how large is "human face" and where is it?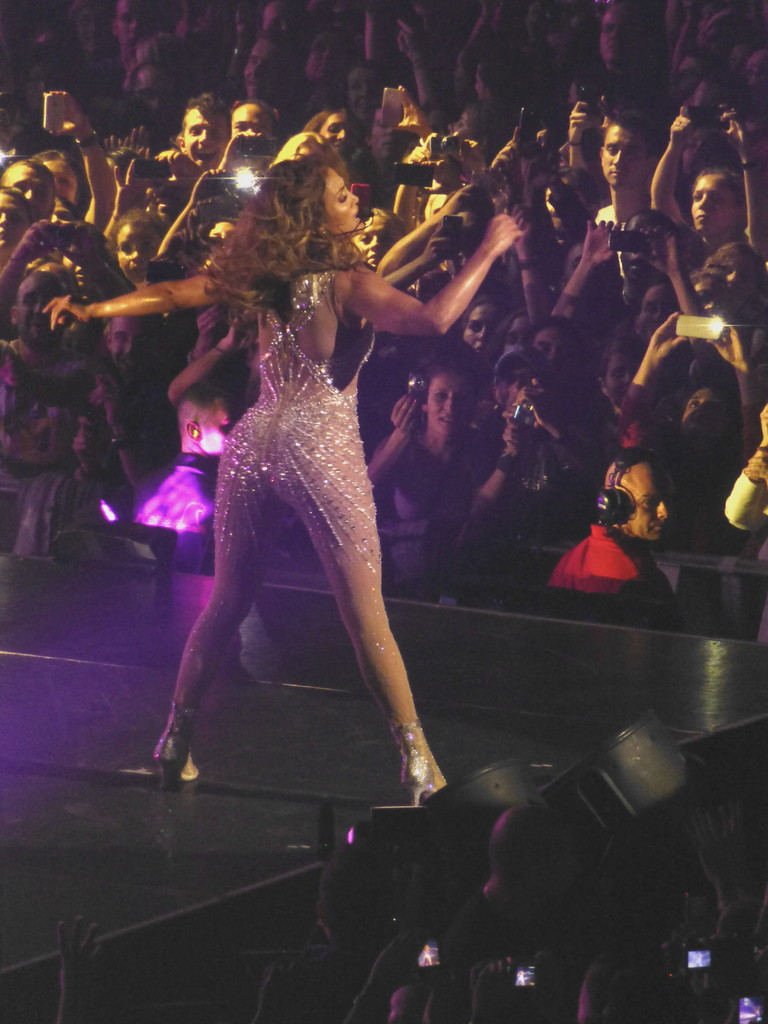
Bounding box: locate(597, 6, 636, 66).
